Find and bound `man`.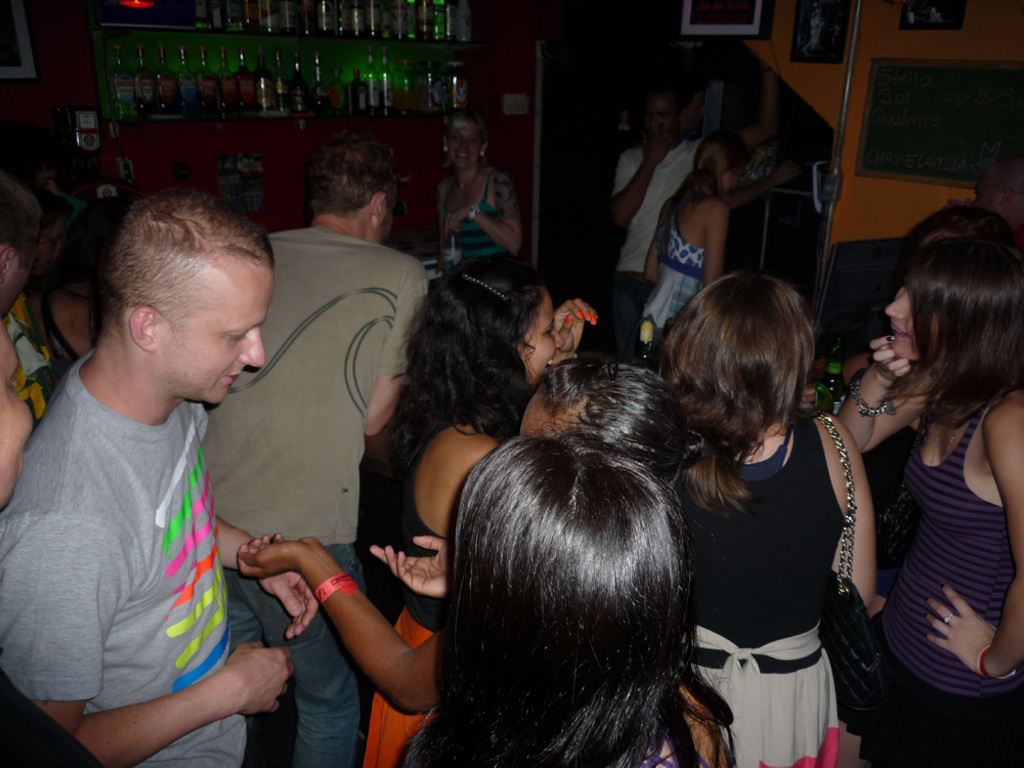
Bound: {"left": 0, "top": 193, "right": 323, "bottom": 767}.
